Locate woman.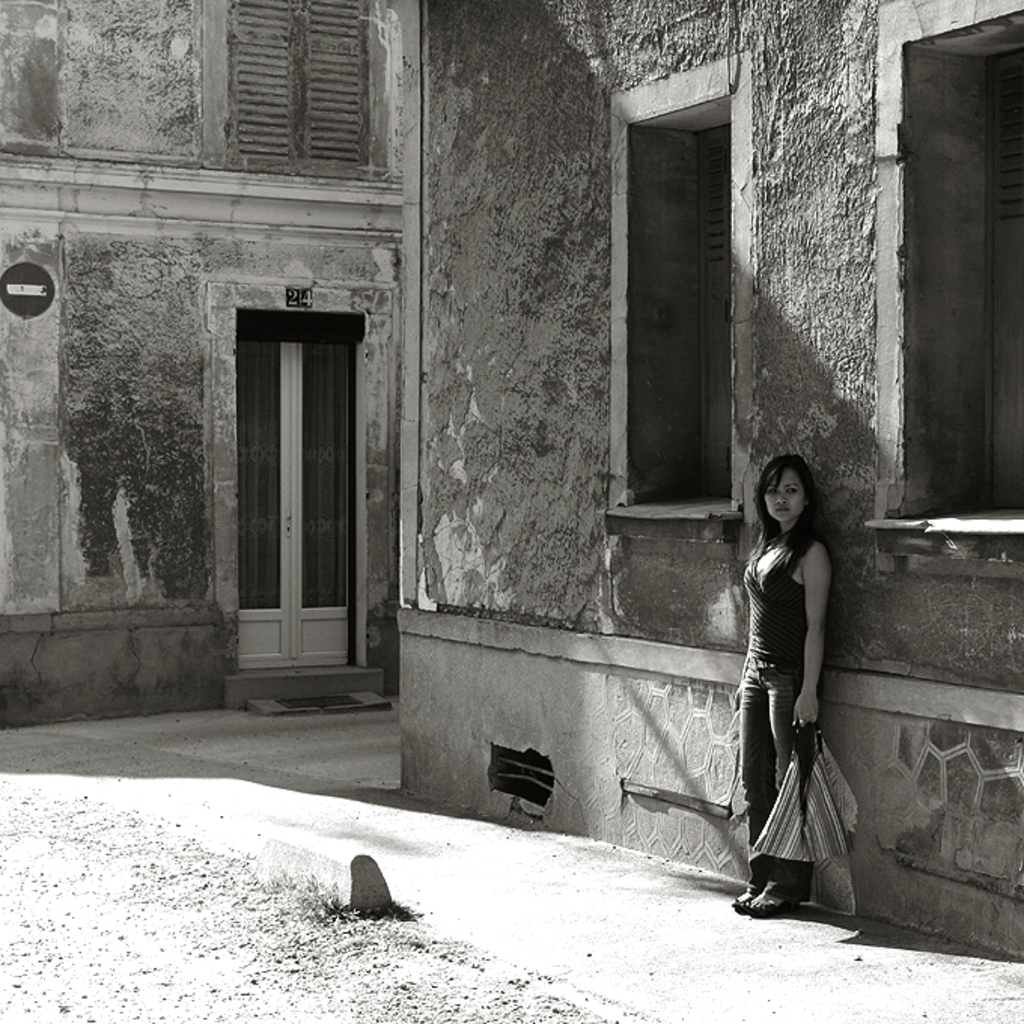
Bounding box: (x1=715, y1=417, x2=875, y2=923).
